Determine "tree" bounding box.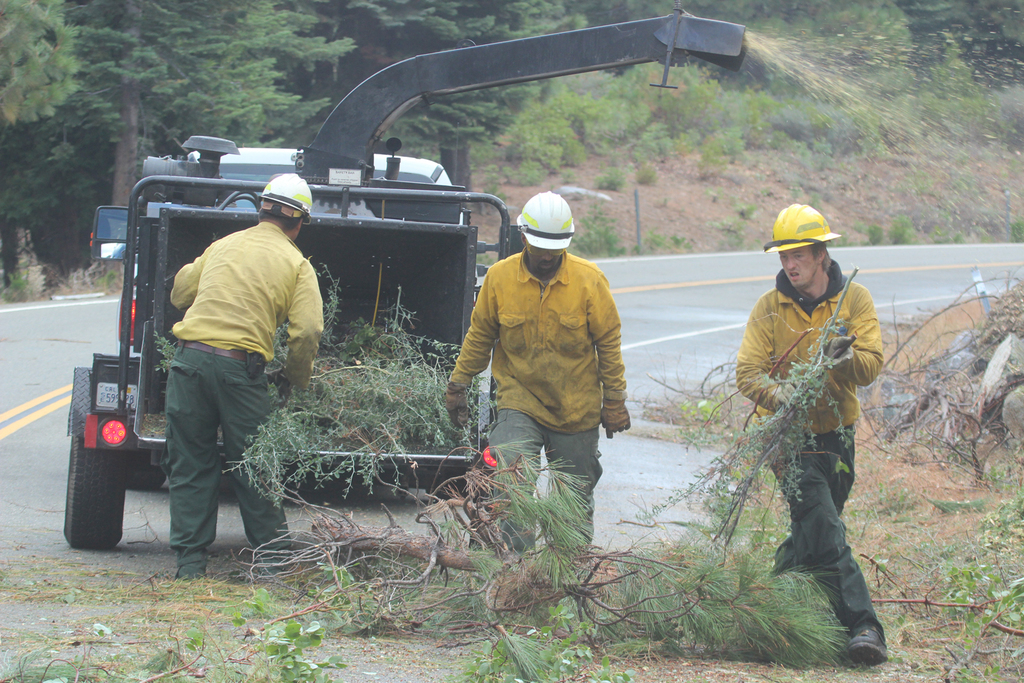
Determined: select_region(328, 0, 591, 193).
